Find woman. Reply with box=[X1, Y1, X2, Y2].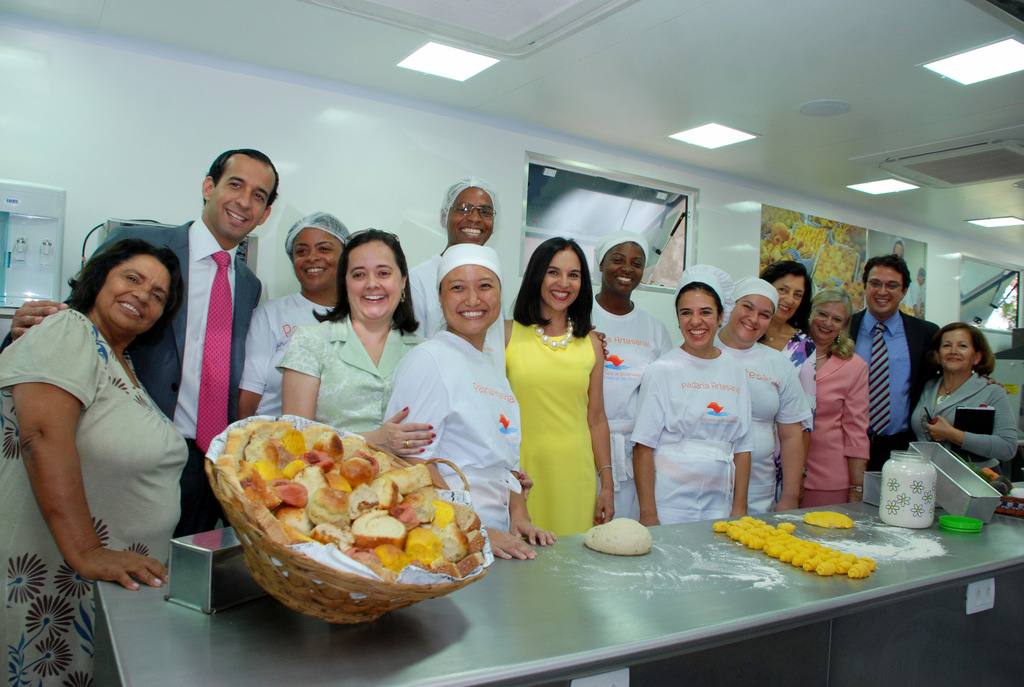
box=[712, 276, 813, 515].
